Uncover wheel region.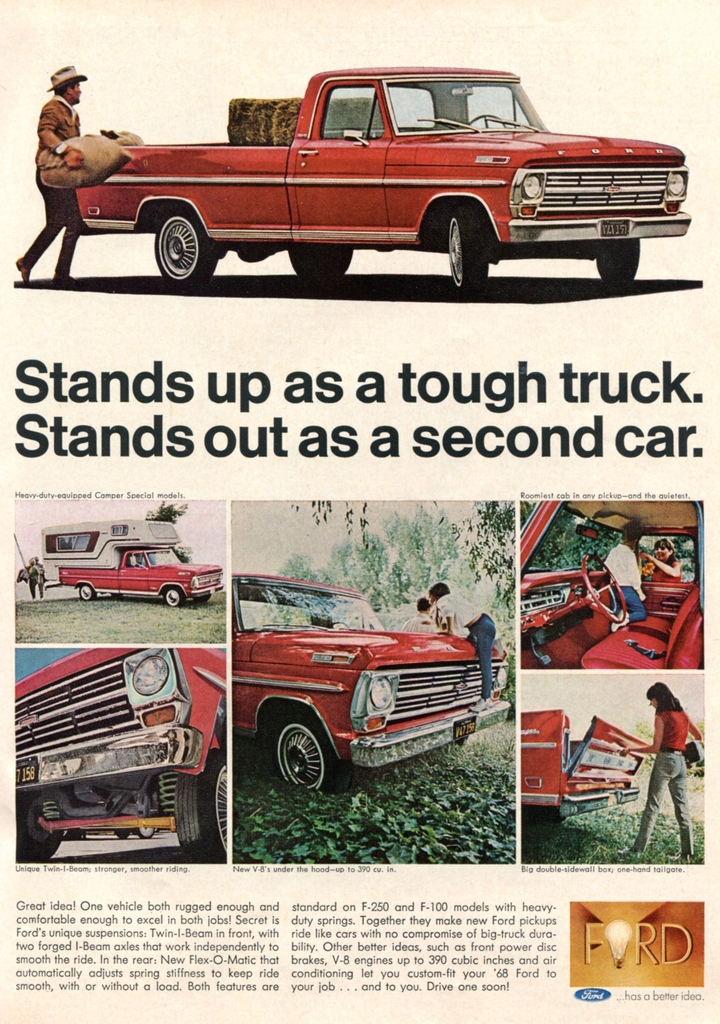
Uncovered: (x1=137, y1=826, x2=155, y2=840).
